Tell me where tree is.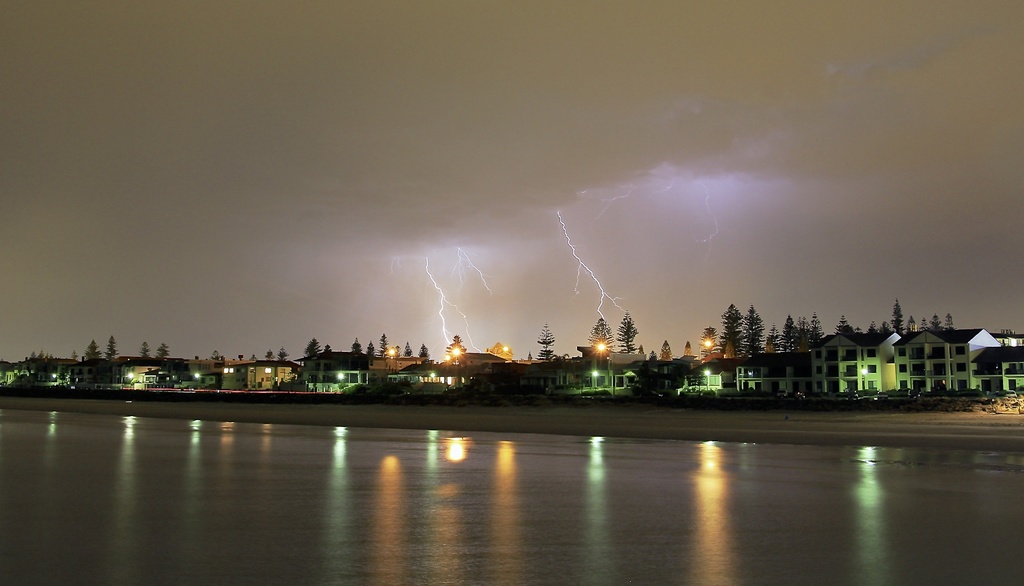
tree is at left=536, top=326, right=564, bottom=364.
